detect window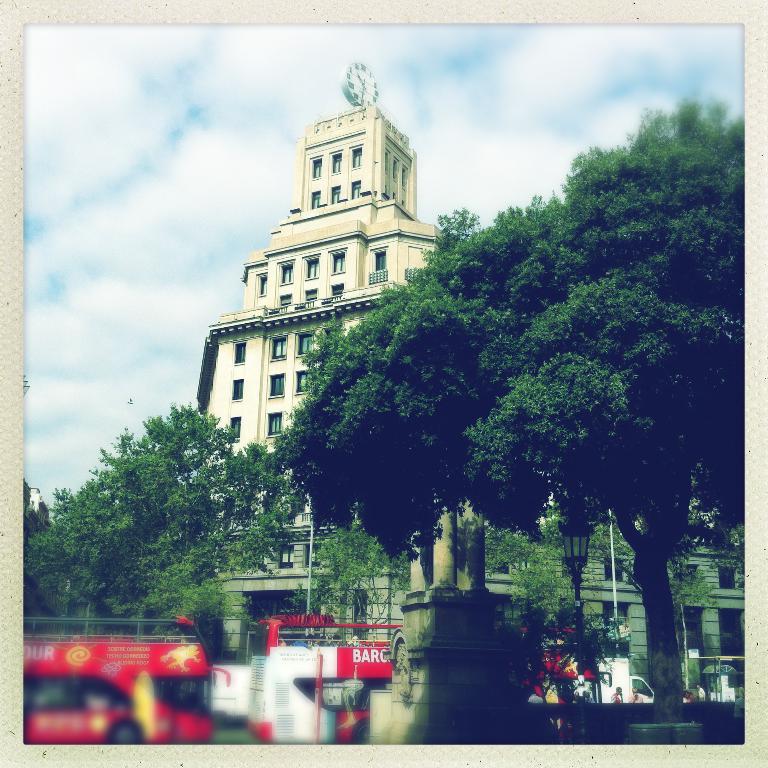
box(603, 601, 632, 630)
